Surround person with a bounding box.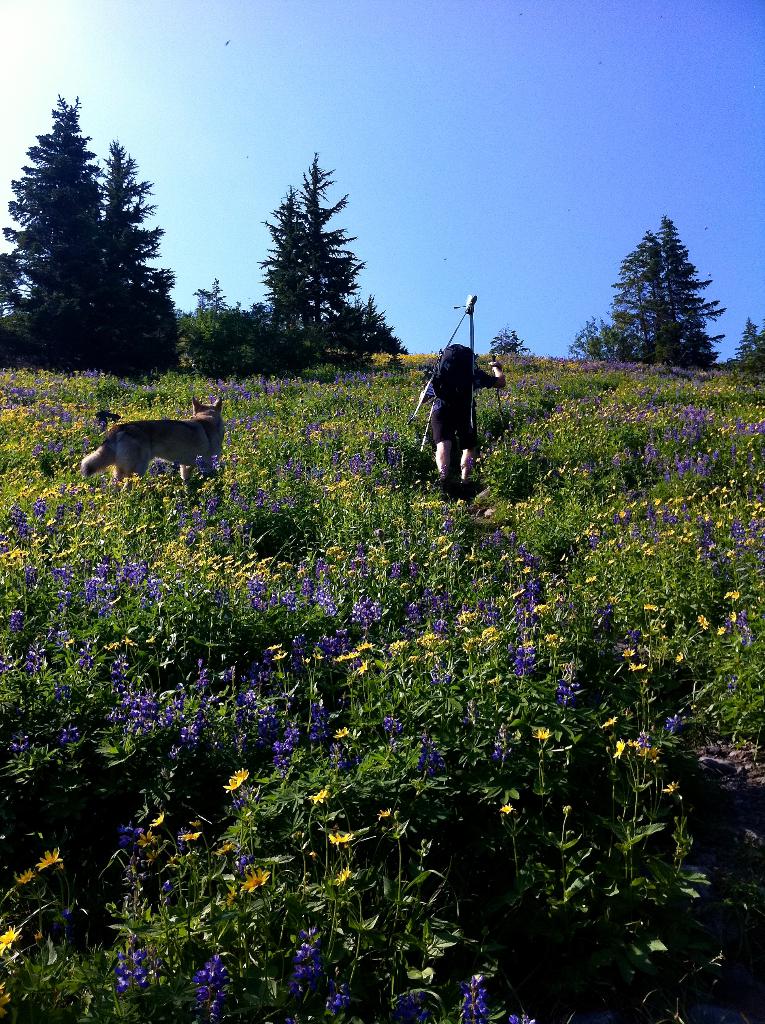
locate(427, 333, 508, 491).
